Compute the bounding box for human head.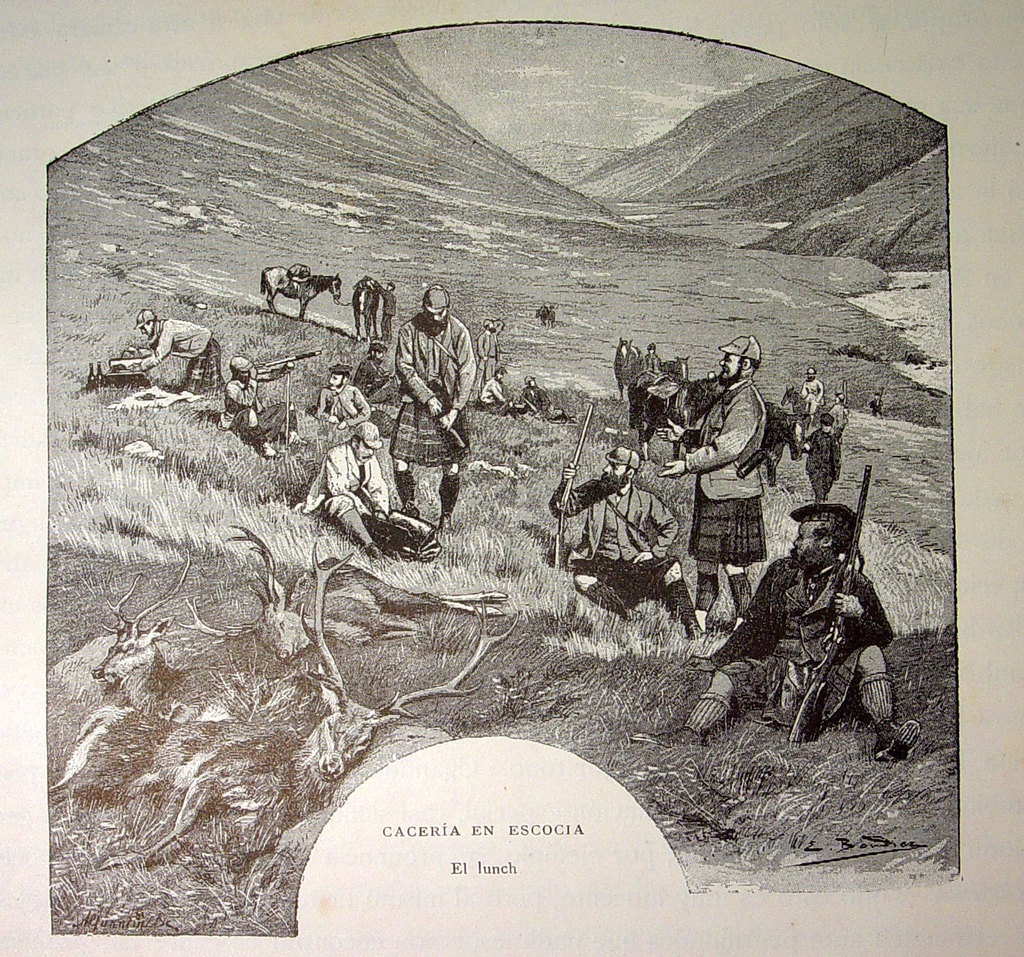
[x1=329, y1=366, x2=350, y2=393].
